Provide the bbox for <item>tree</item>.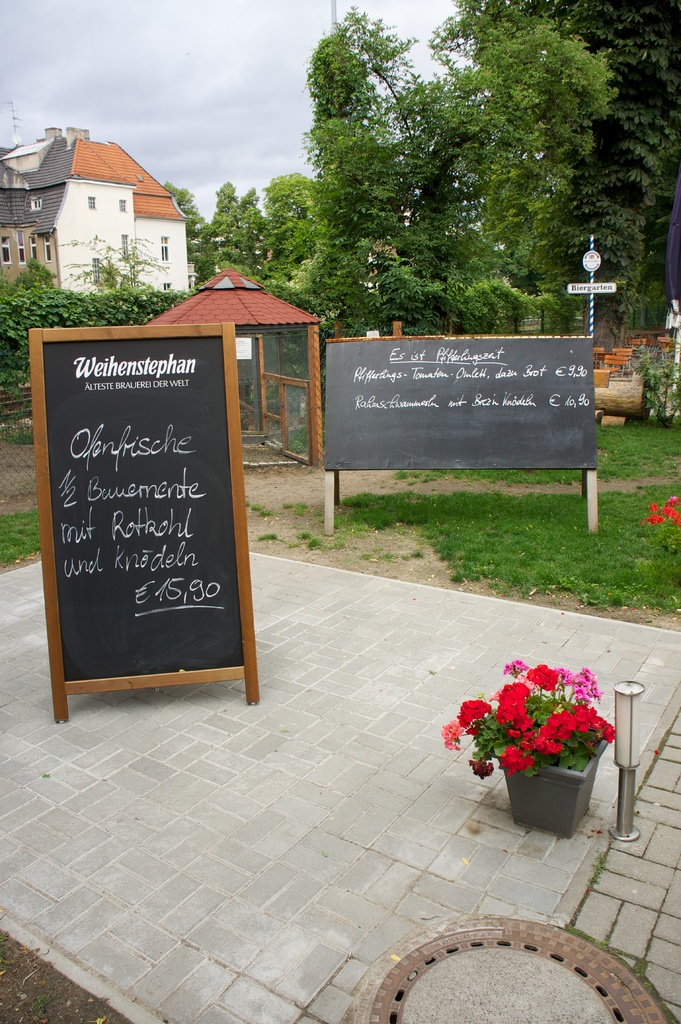
x1=209, y1=177, x2=245, y2=282.
